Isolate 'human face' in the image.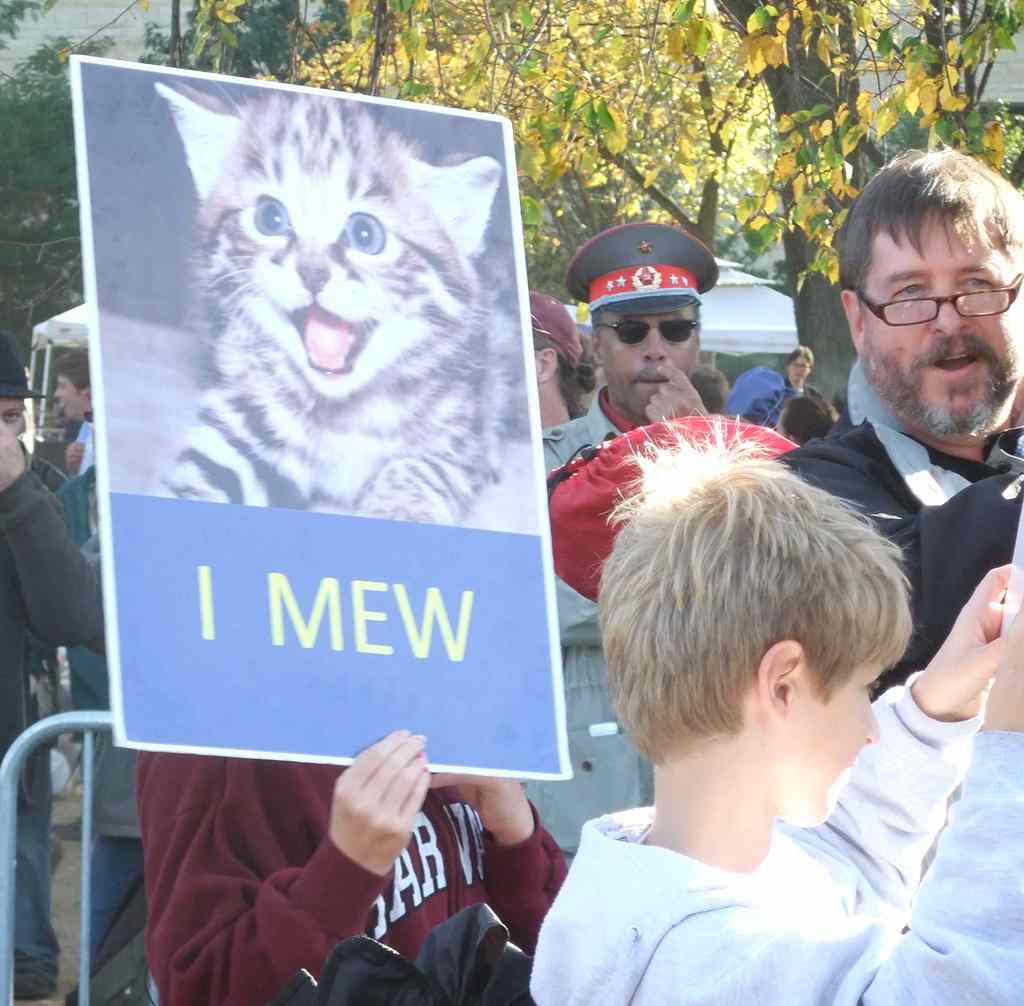
Isolated region: {"left": 770, "top": 654, "right": 890, "bottom": 831}.
